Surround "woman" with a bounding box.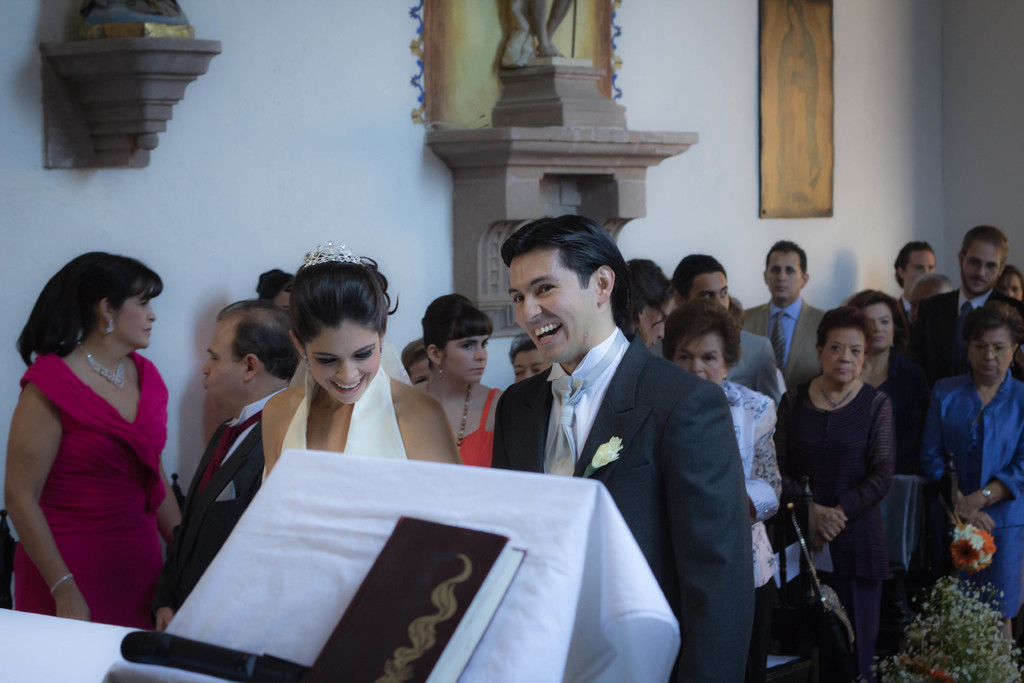
[left=399, top=341, right=435, bottom=392].
